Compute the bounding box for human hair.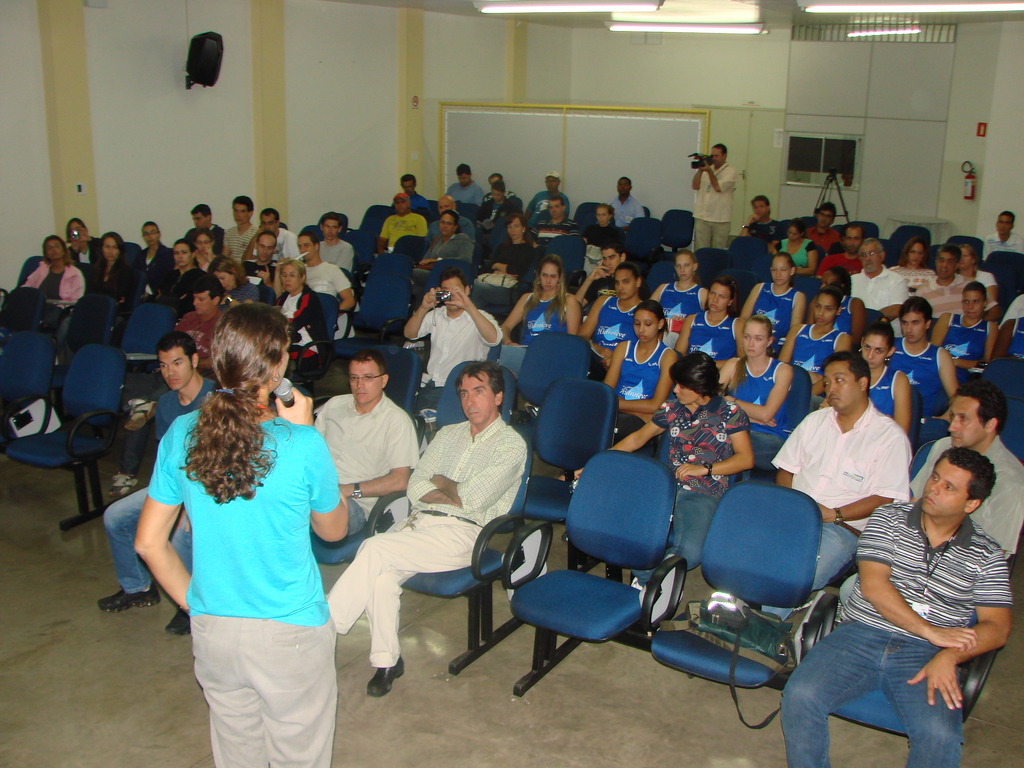
locate(787, 221, 803, 241).
